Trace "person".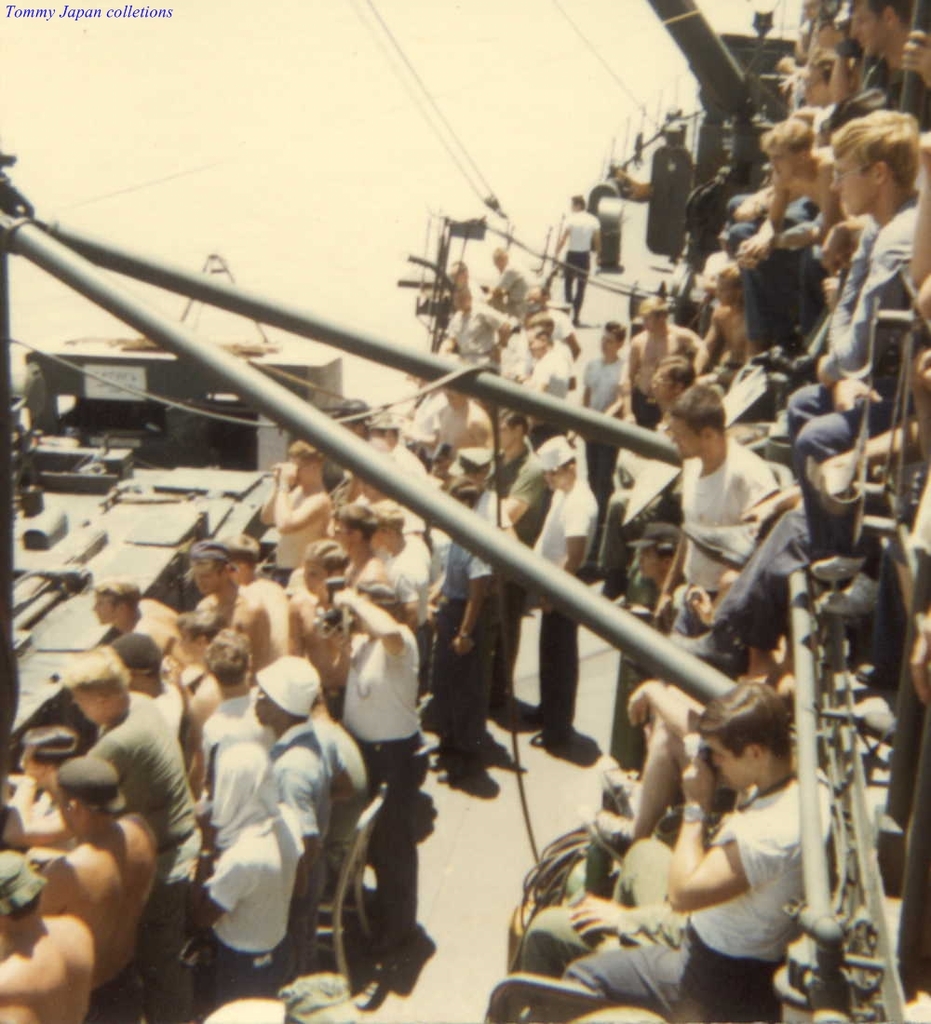
Traced to locate(186, 732, 306, 1011).
